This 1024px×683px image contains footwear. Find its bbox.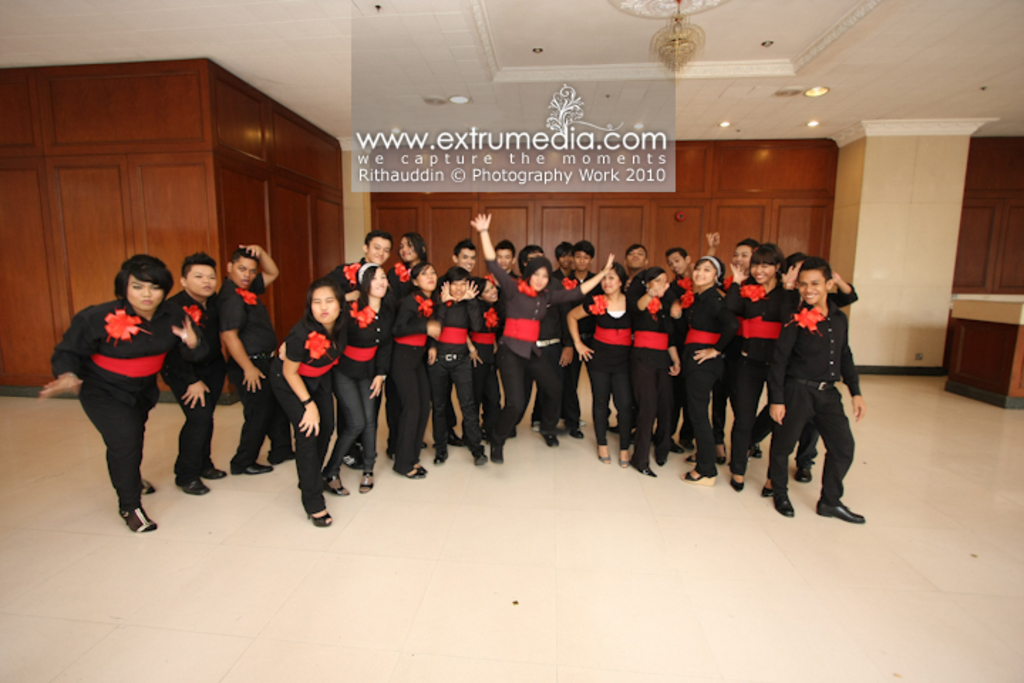
{"left": 492, "top": 444, "right": 505, "bottom": 462}.
